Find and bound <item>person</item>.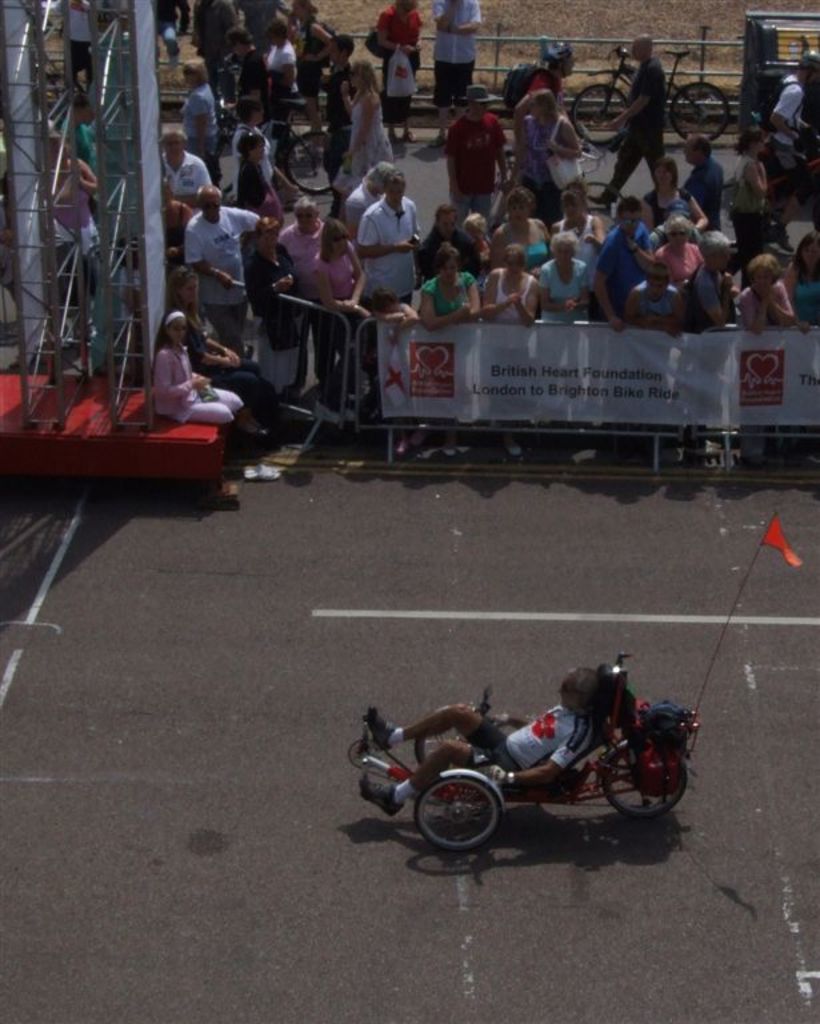
Bound: bbox(508, 36, 580, 124).
